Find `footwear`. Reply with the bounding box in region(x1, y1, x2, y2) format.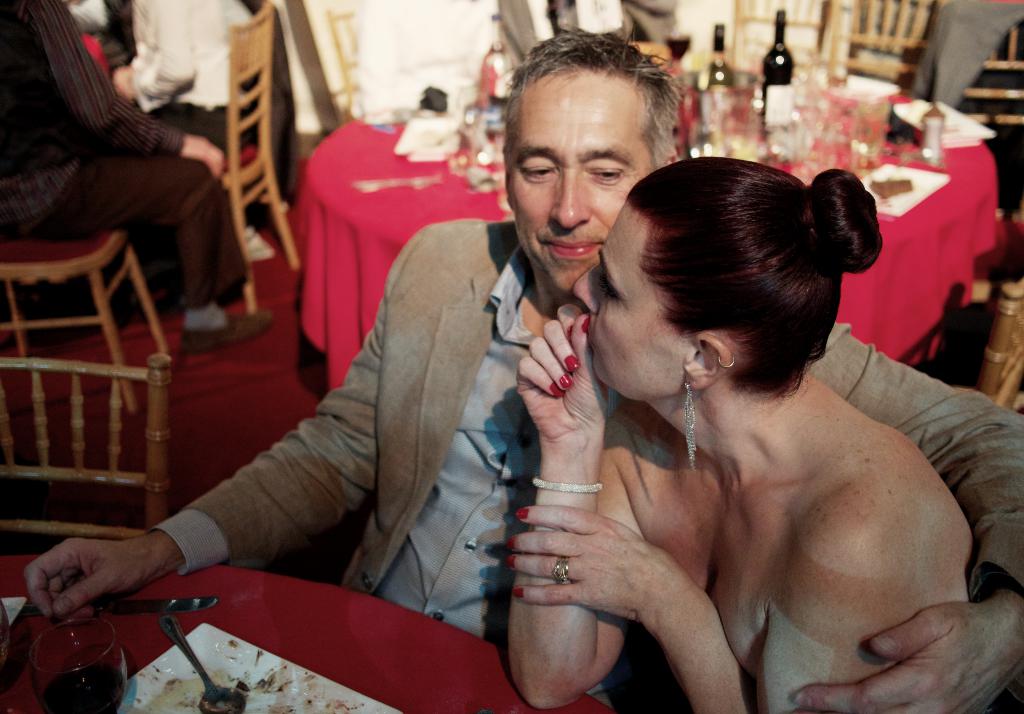
region(242, 223, 276, 262).
